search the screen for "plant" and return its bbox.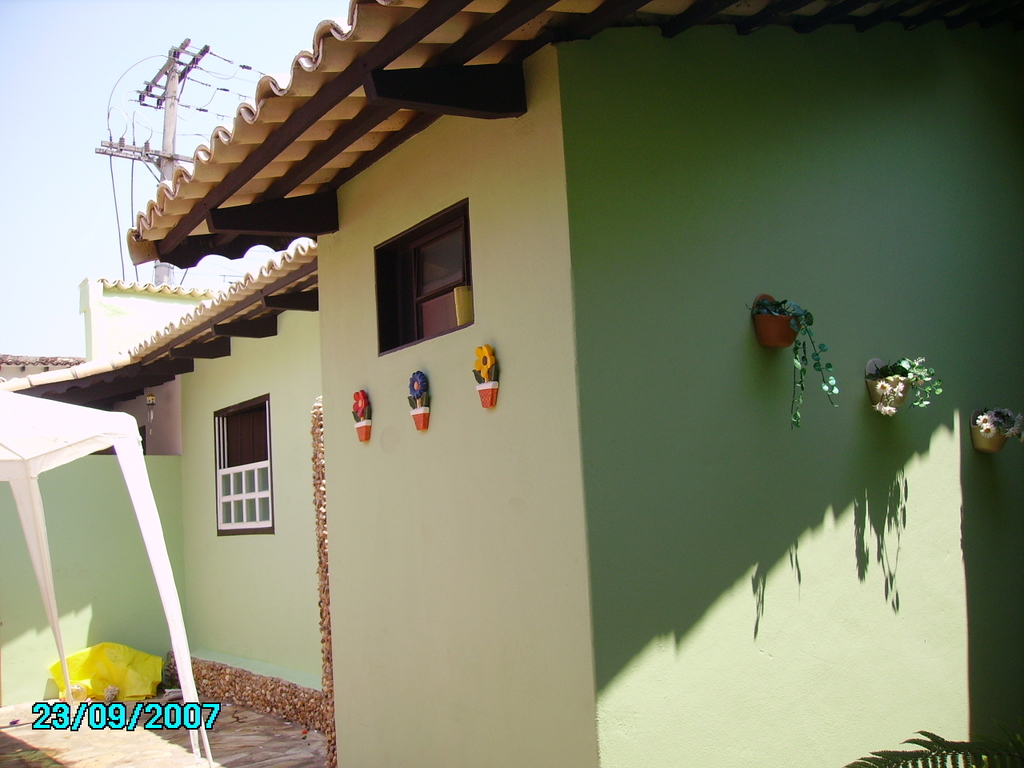
Found: select_region(824, 722, 1023, 767).
